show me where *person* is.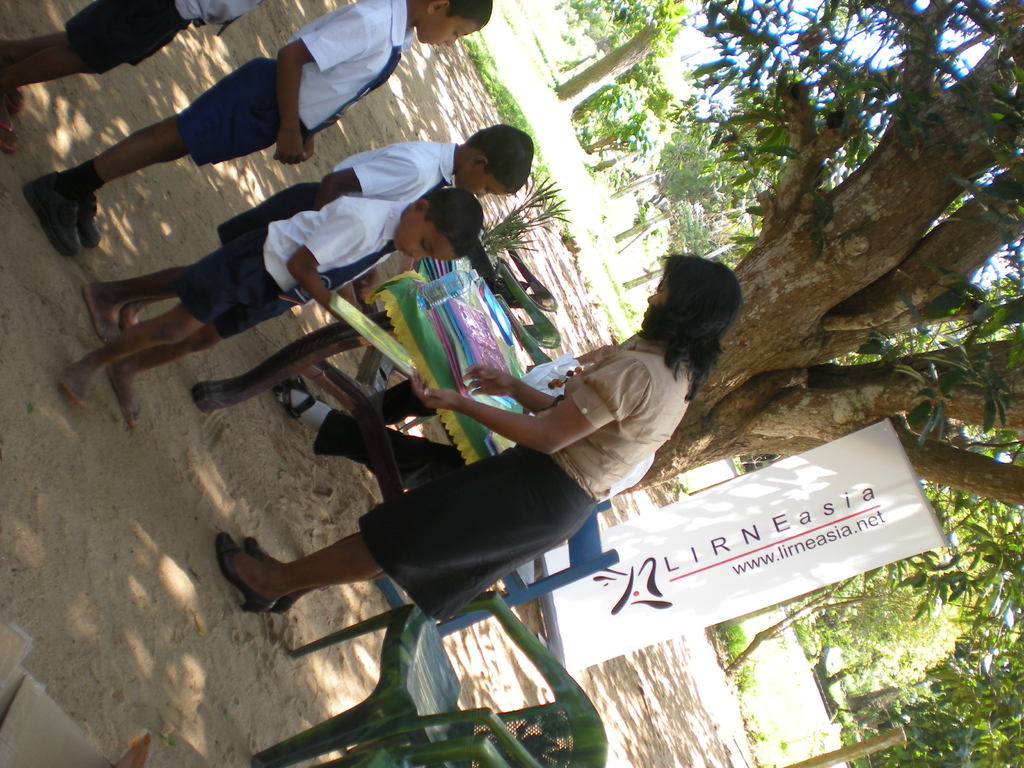
*person* is at box=[214, 282, 735, 618].
